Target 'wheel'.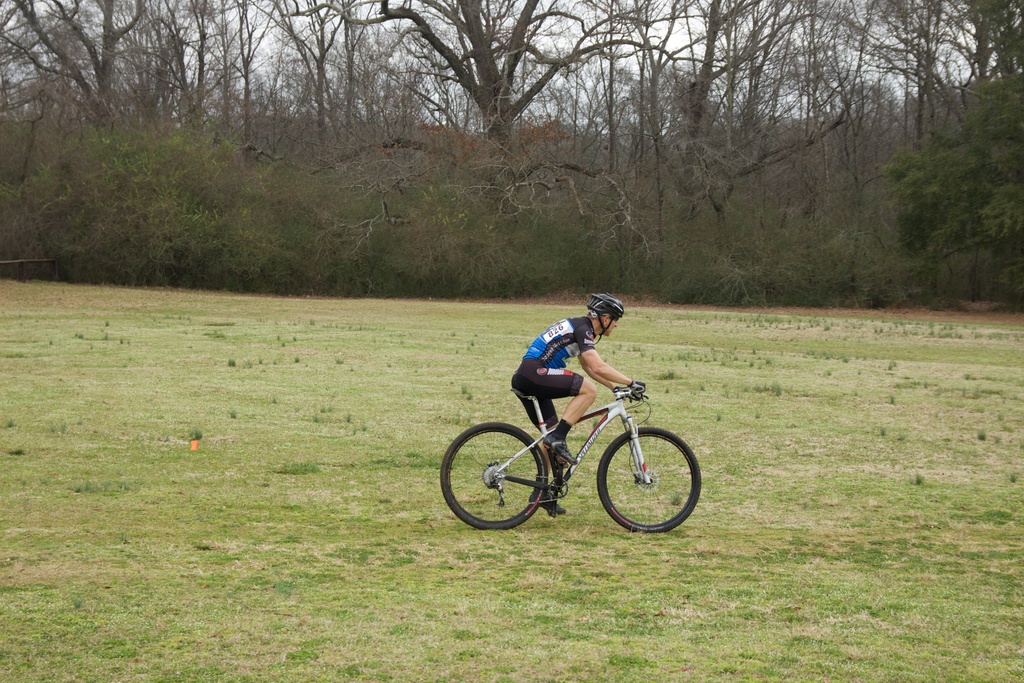
Target region: rect(597, 425, 698, 541).
